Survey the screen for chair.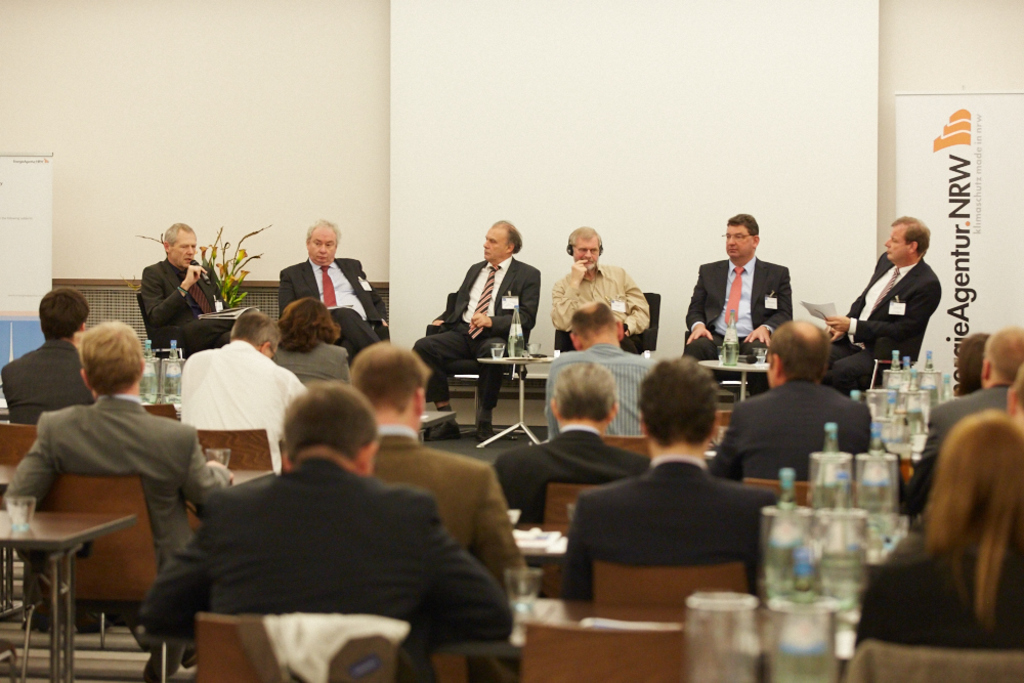
Survey found: pyautogui.locateOnScreen(594, 555, 753, 621).
